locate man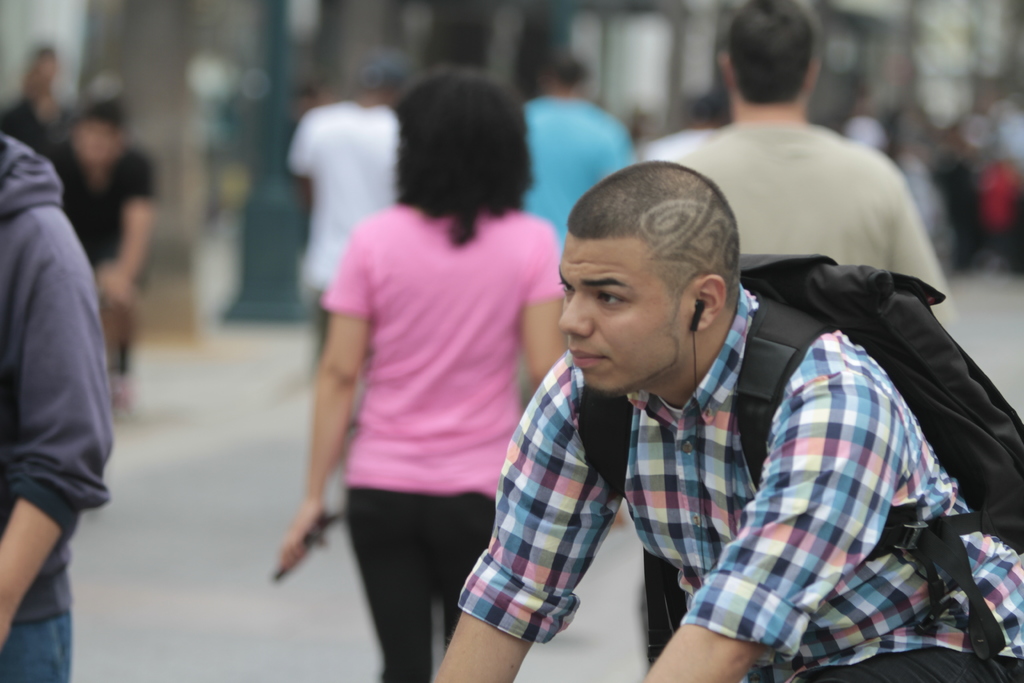
425/161/1023/682
